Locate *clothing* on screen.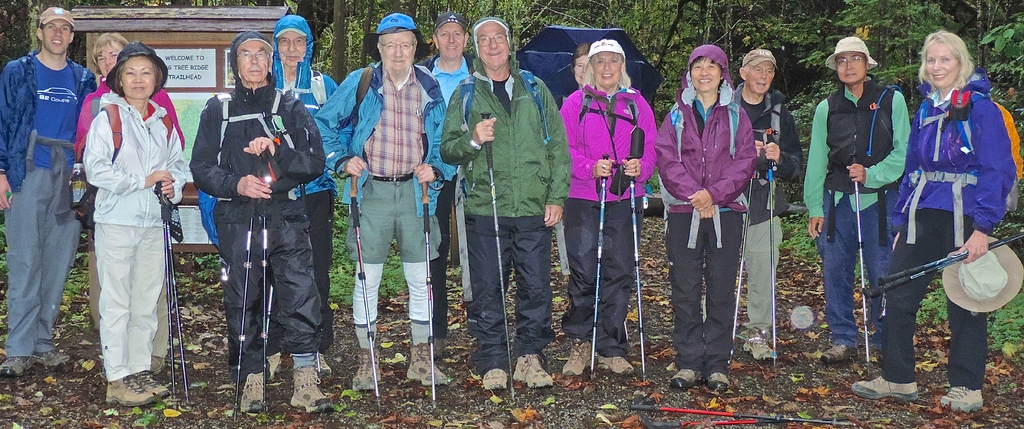
On screen at 86, 95, 205, 394.
